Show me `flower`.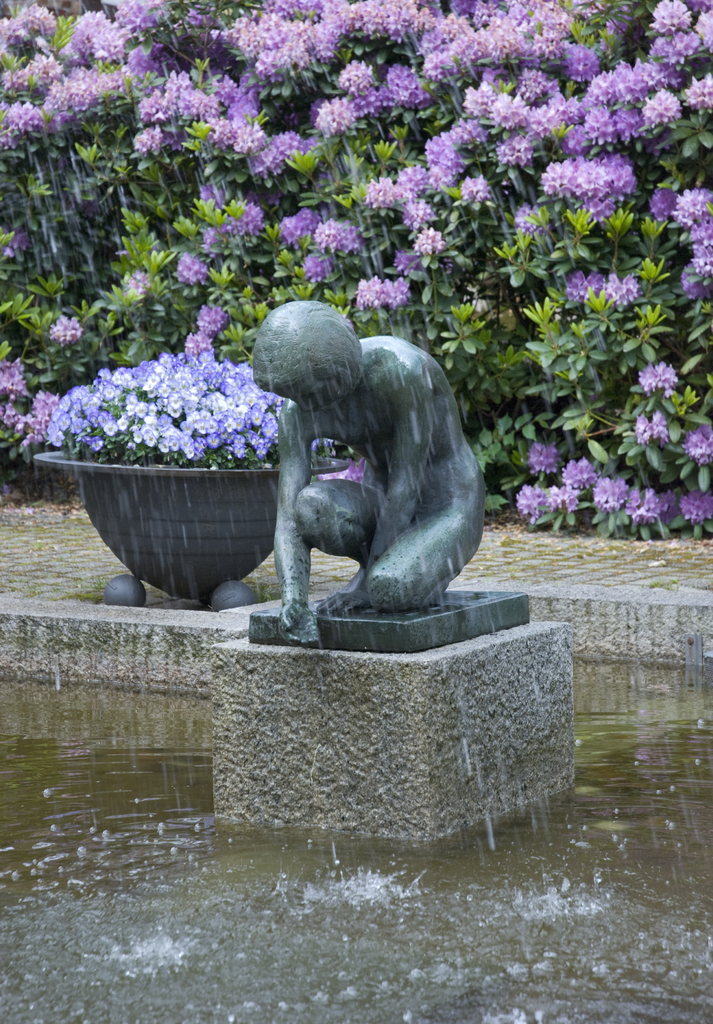
`flower` is here: {"left": 172, "top": 250, "right": 211, "bottom": 283}.
